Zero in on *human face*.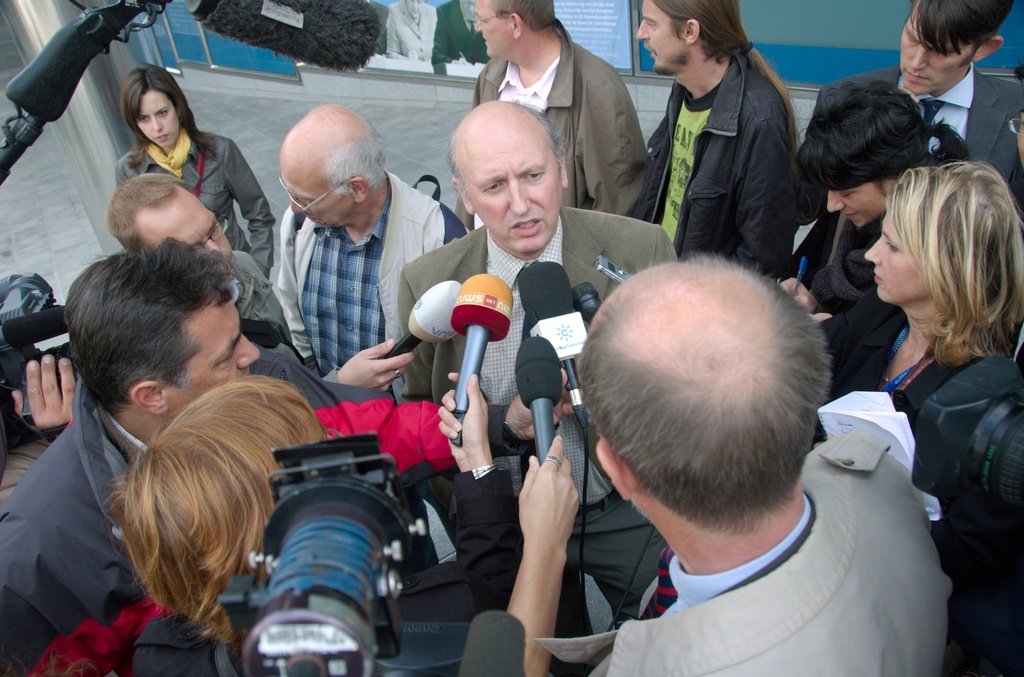
Zeroed in: bbox(168, 303, 257, 409).
